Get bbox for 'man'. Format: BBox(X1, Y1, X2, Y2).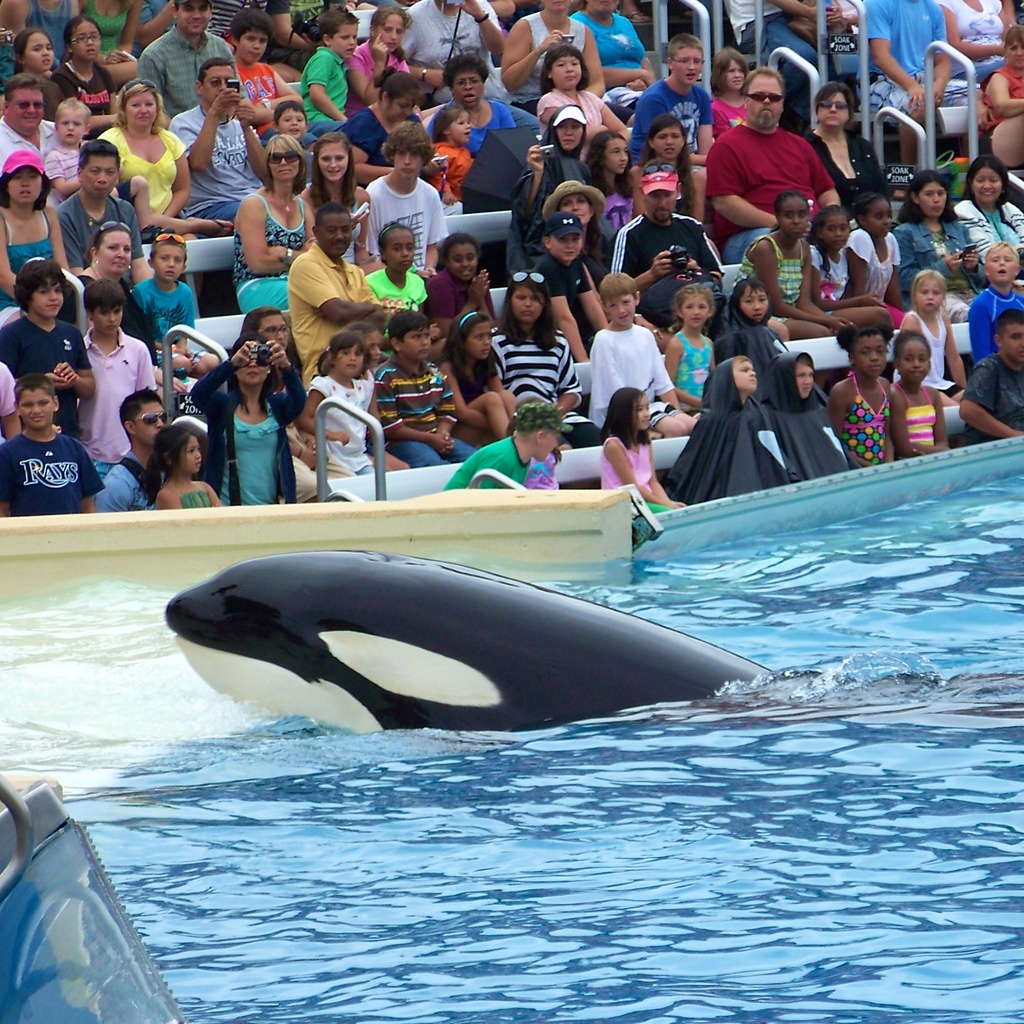
BBox(854, 0, 957, 164).
